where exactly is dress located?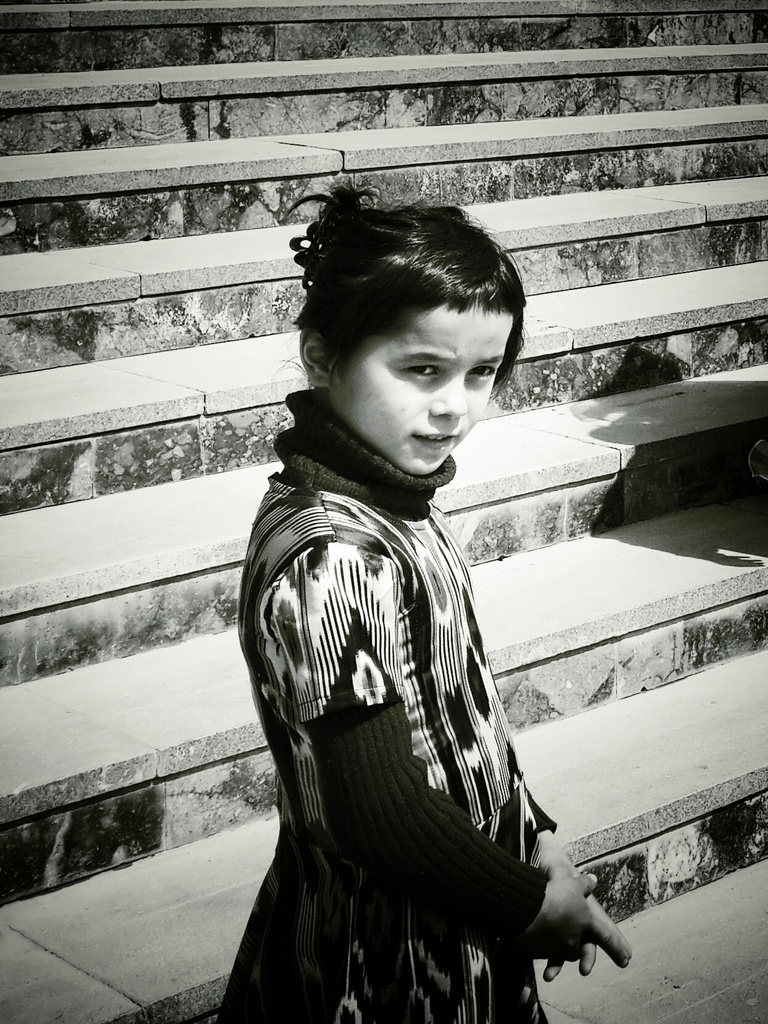
Its bounding box is bbox=(216, 476, 562, 1023).
